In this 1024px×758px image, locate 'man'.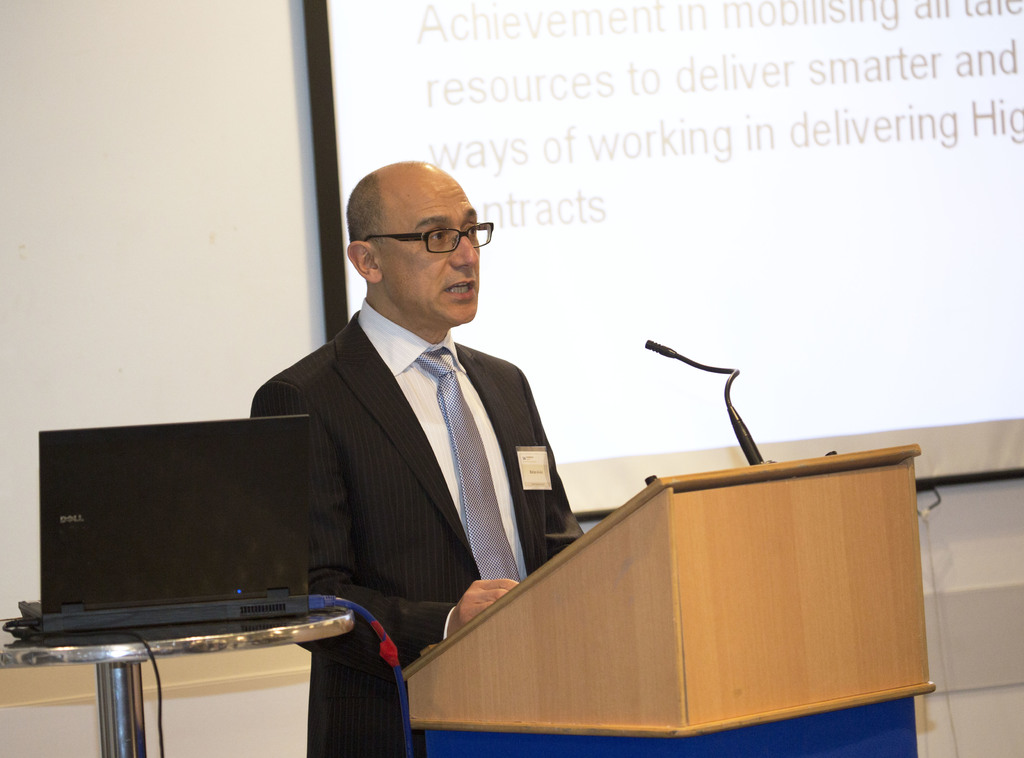
Bounding box: 215/154/568/719.
